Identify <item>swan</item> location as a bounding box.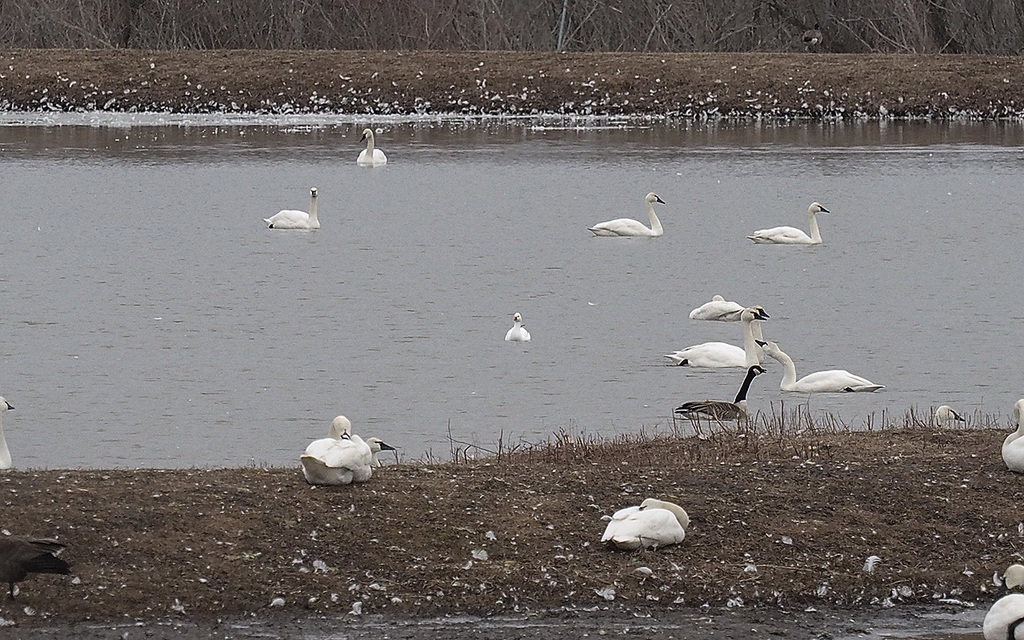
{"x1": 598, "y1": 494, "x2": 687, "y2": 548}.
